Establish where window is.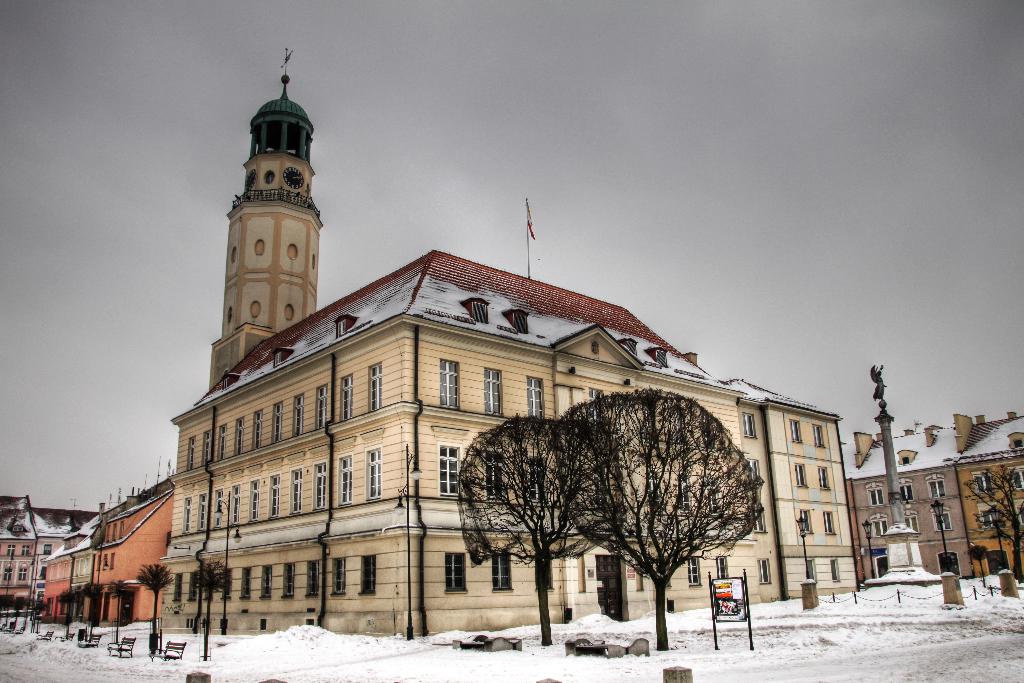
Established at 901 480 913 496.
